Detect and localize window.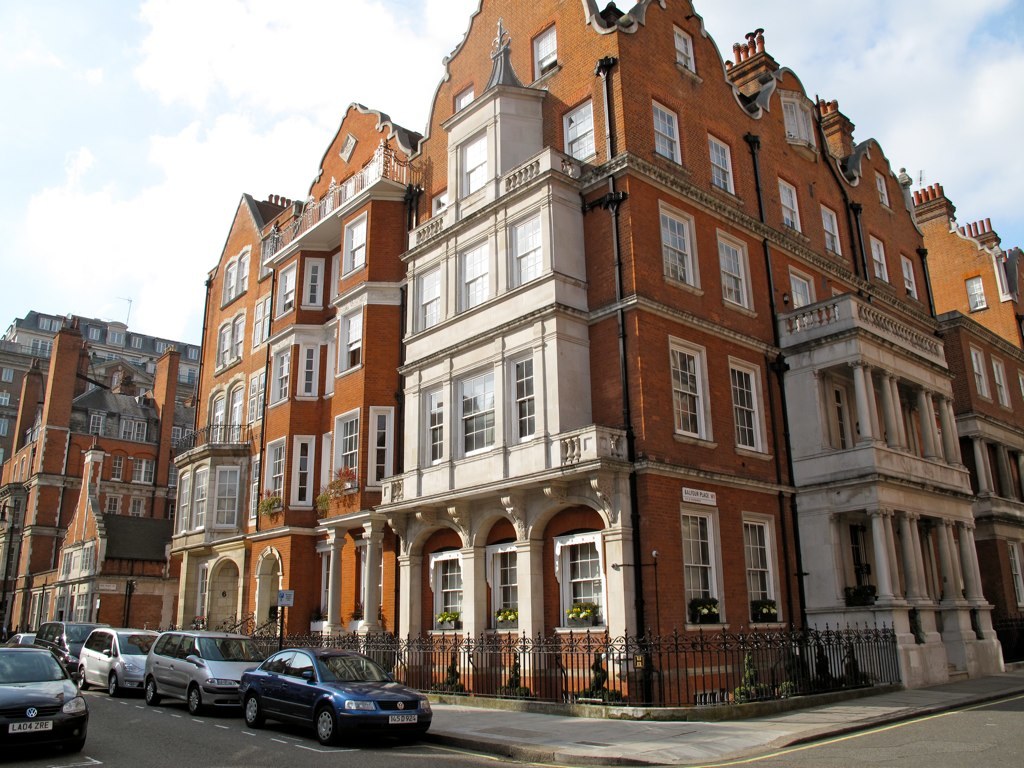
Localized at x1=292 y1=442 x2=314 y2=502.
